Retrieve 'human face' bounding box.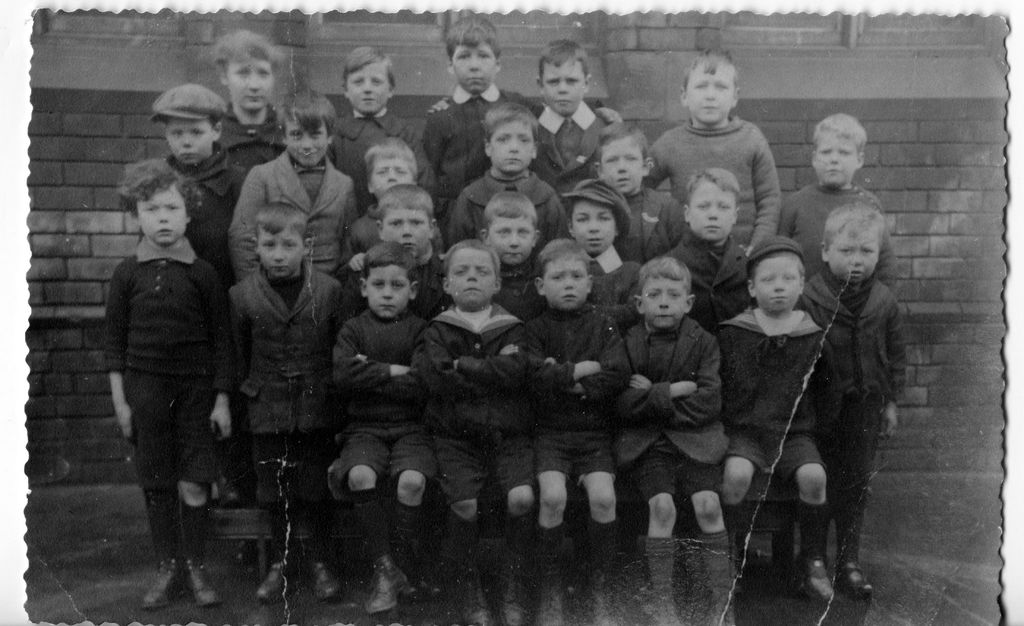
Bounding box: [x1=755, y1=256, x2=801, y2=318].
